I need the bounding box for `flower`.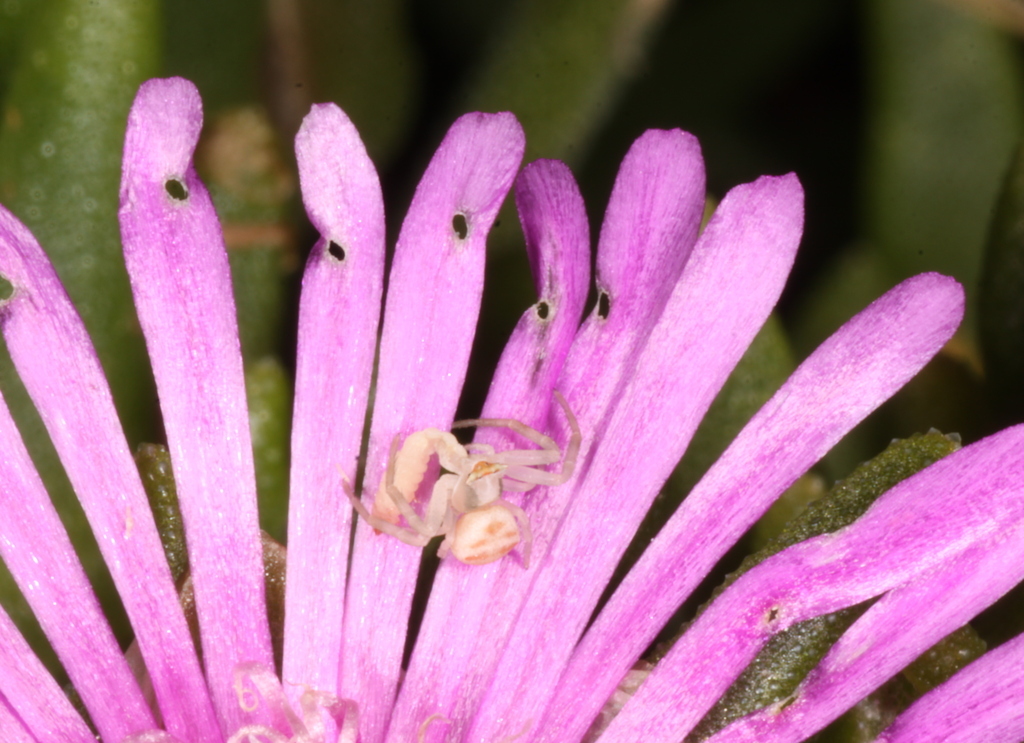
Here it is: (x1=0, y1=67, x2=1023, y2=742).
